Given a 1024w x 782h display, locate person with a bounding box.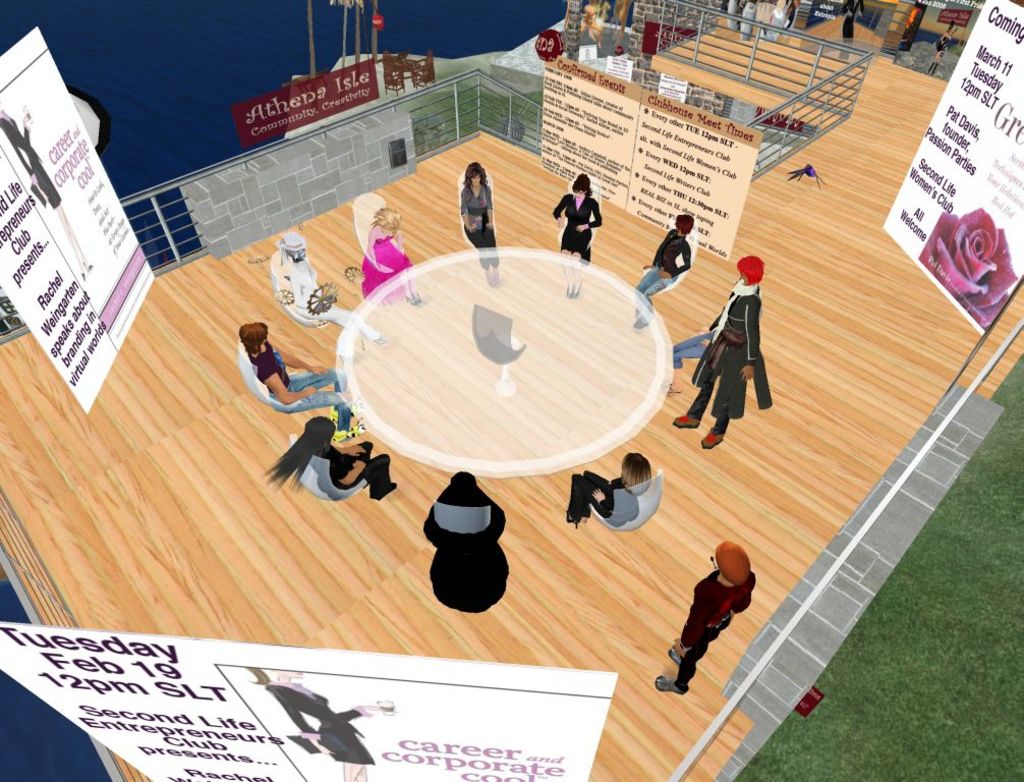
Located: [353,194,424,313].
